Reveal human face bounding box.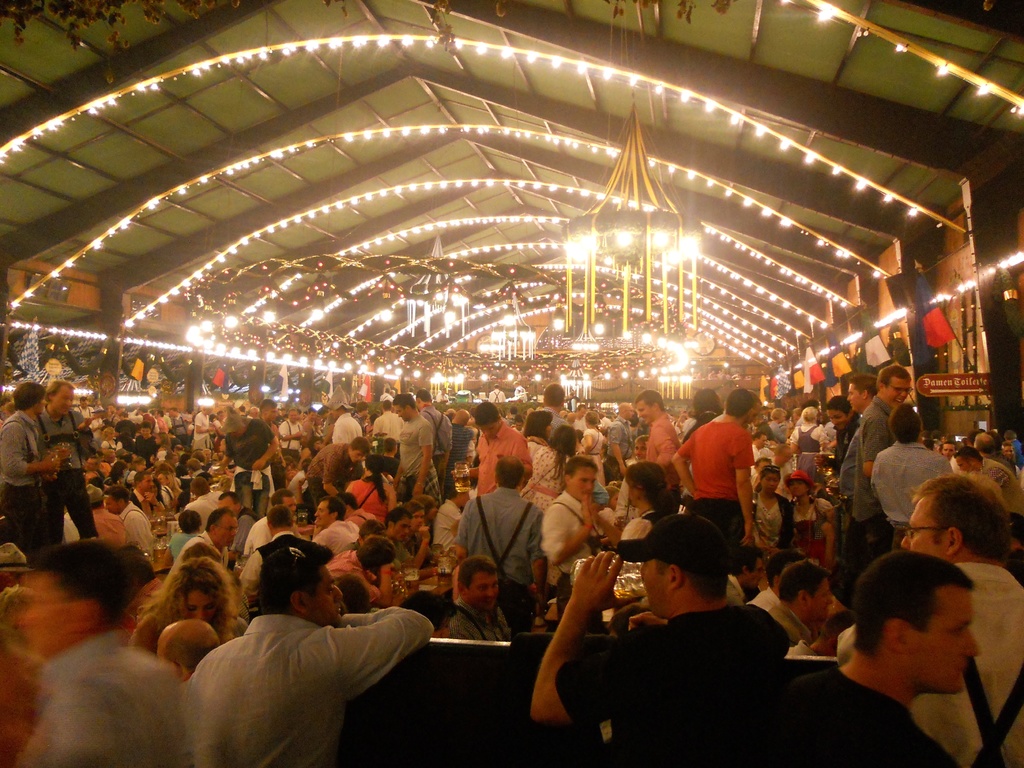
Revealed: pyautogui.locateOnScreen(362, 534, 389, 547).
